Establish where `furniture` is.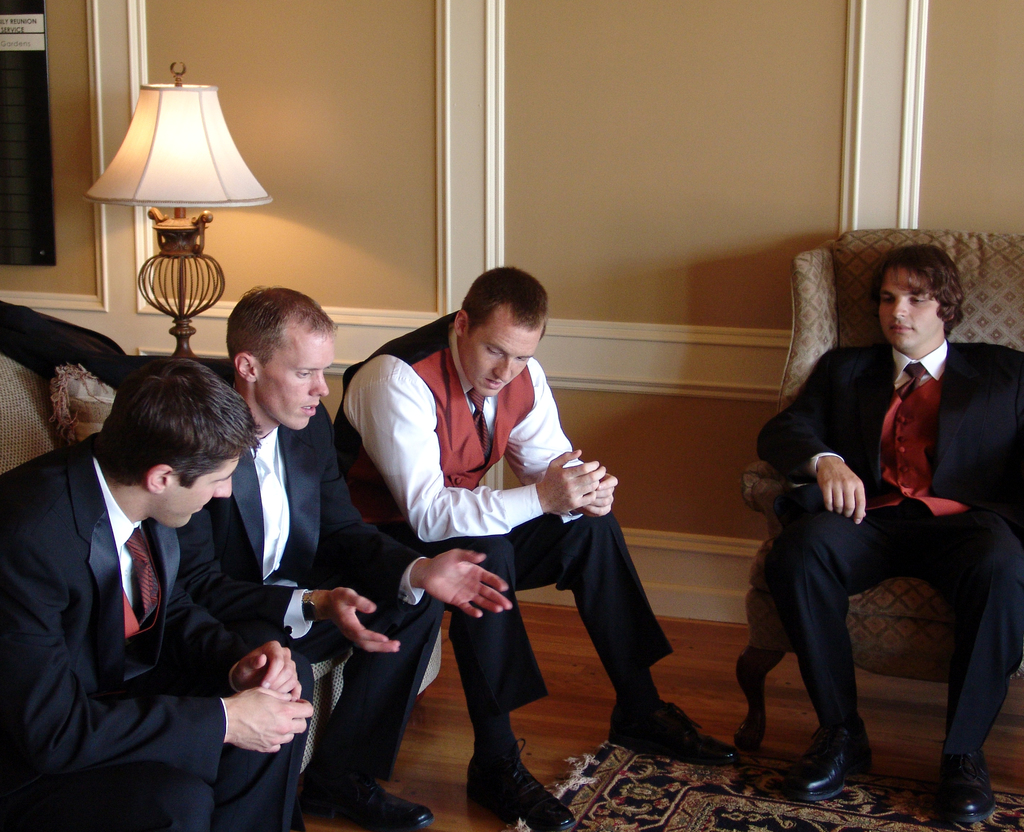
Established at bbox(733, 226, 1023, 746).
